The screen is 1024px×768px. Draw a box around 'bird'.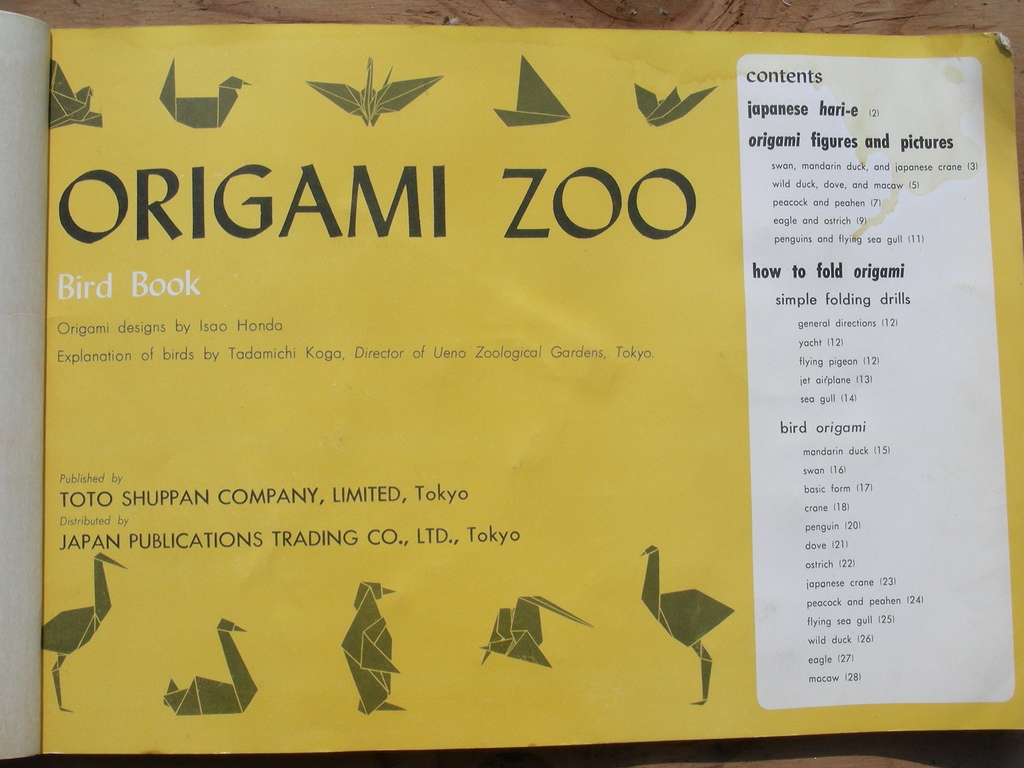
[left=163, top=618, right=260, bottom=717].
